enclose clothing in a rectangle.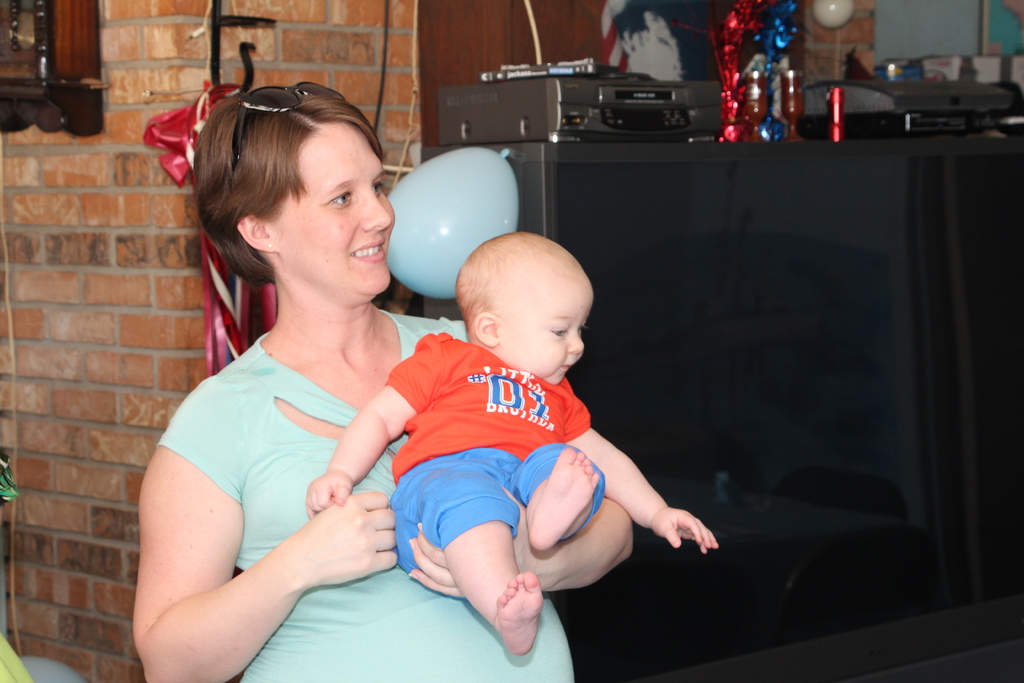
left=145, top=327, right=590, bottom=682.
